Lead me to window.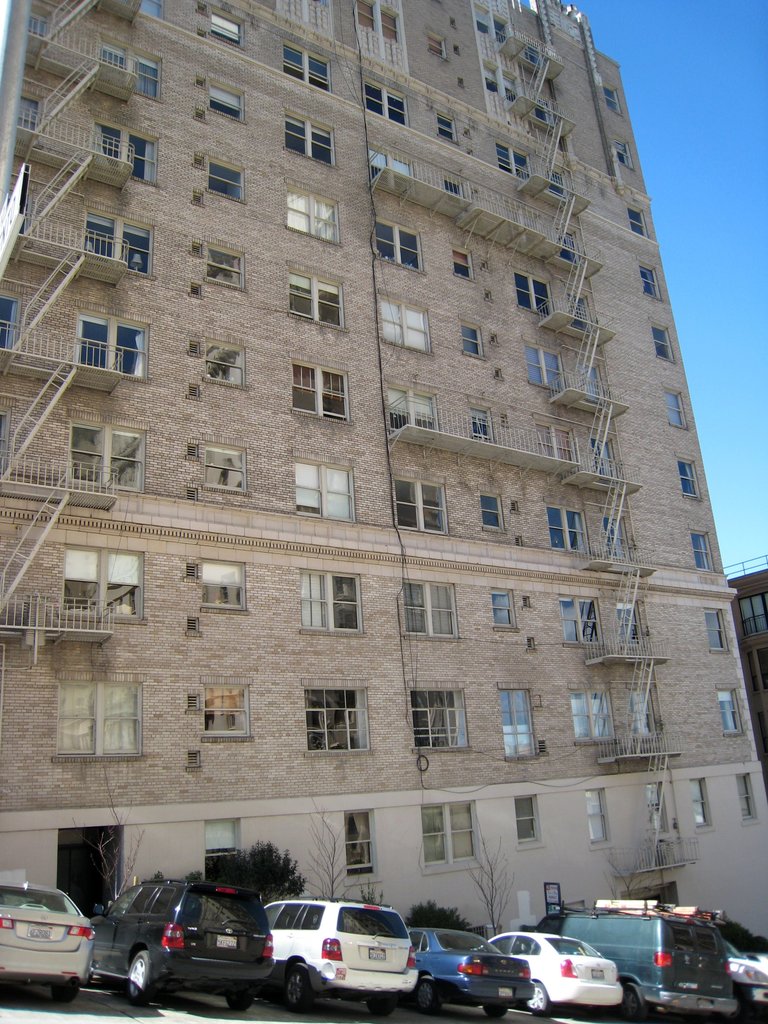
Lead to 282 40 332 94.
